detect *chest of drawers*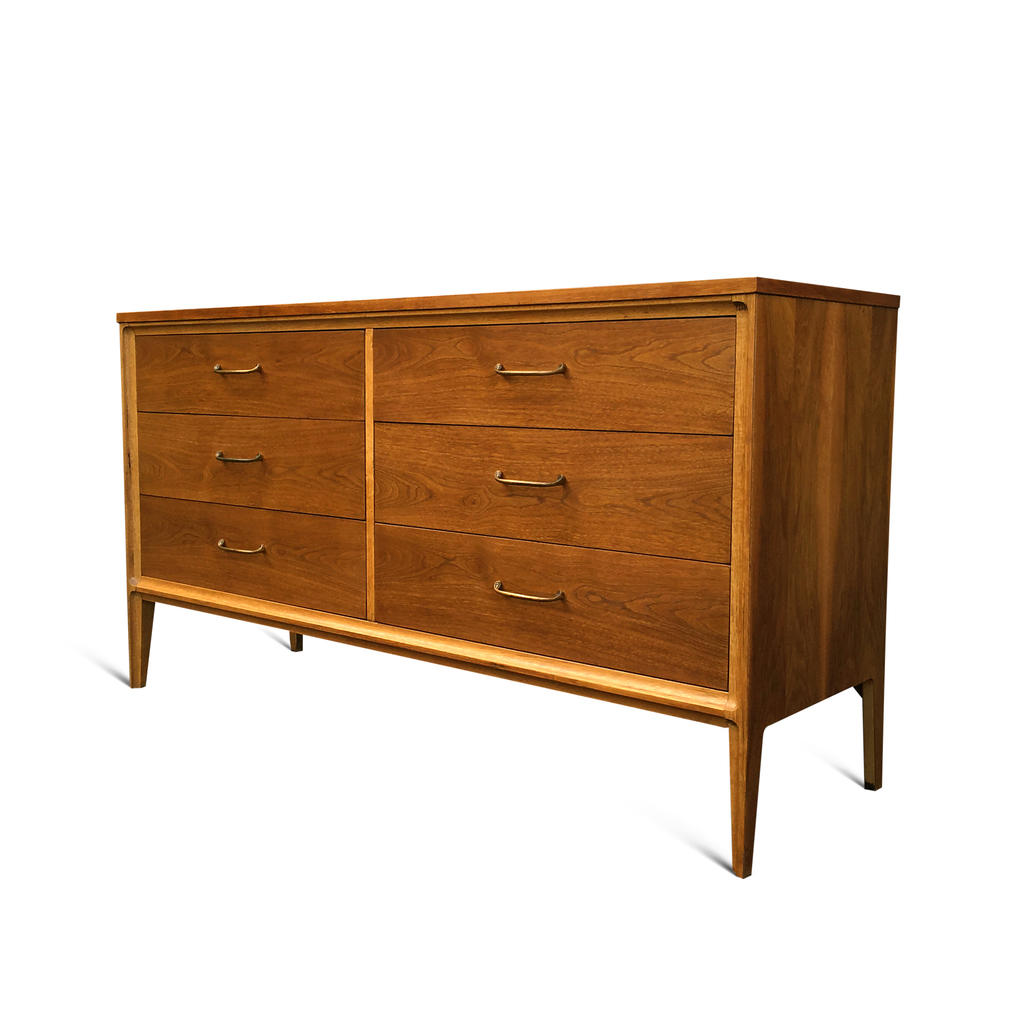
box(113, 273, 901, 882)
